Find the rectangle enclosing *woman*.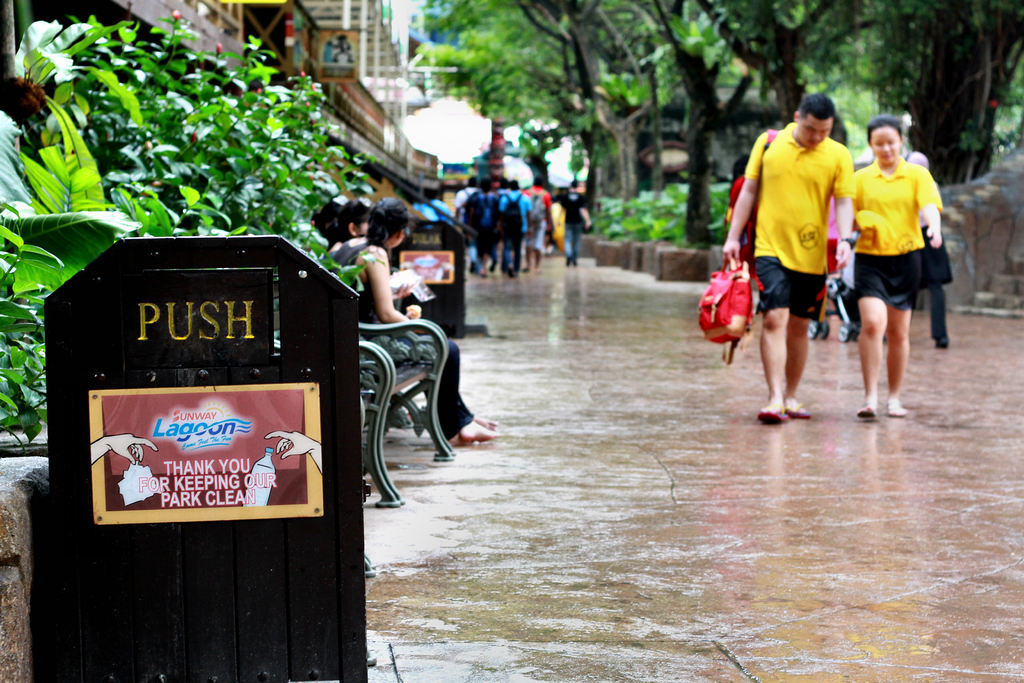
848, 117, 950, 420.
